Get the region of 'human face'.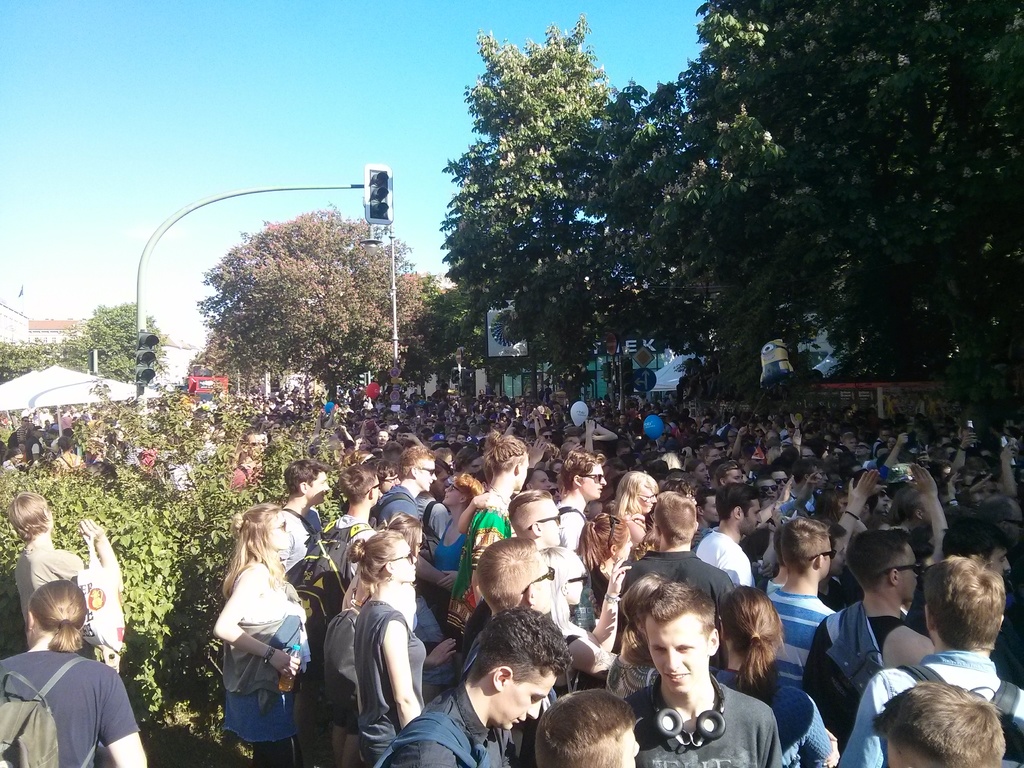
left=892, top=545, right=919, bottom=600.
